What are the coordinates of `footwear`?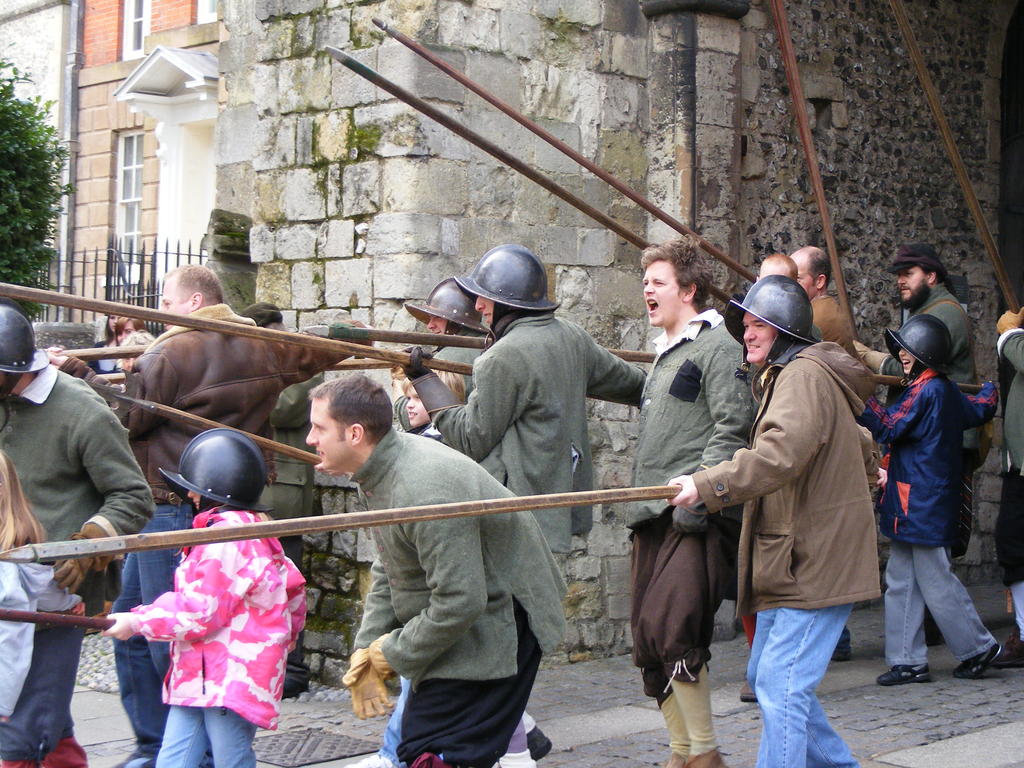
l=988, t=630, r=1023, b=672.
